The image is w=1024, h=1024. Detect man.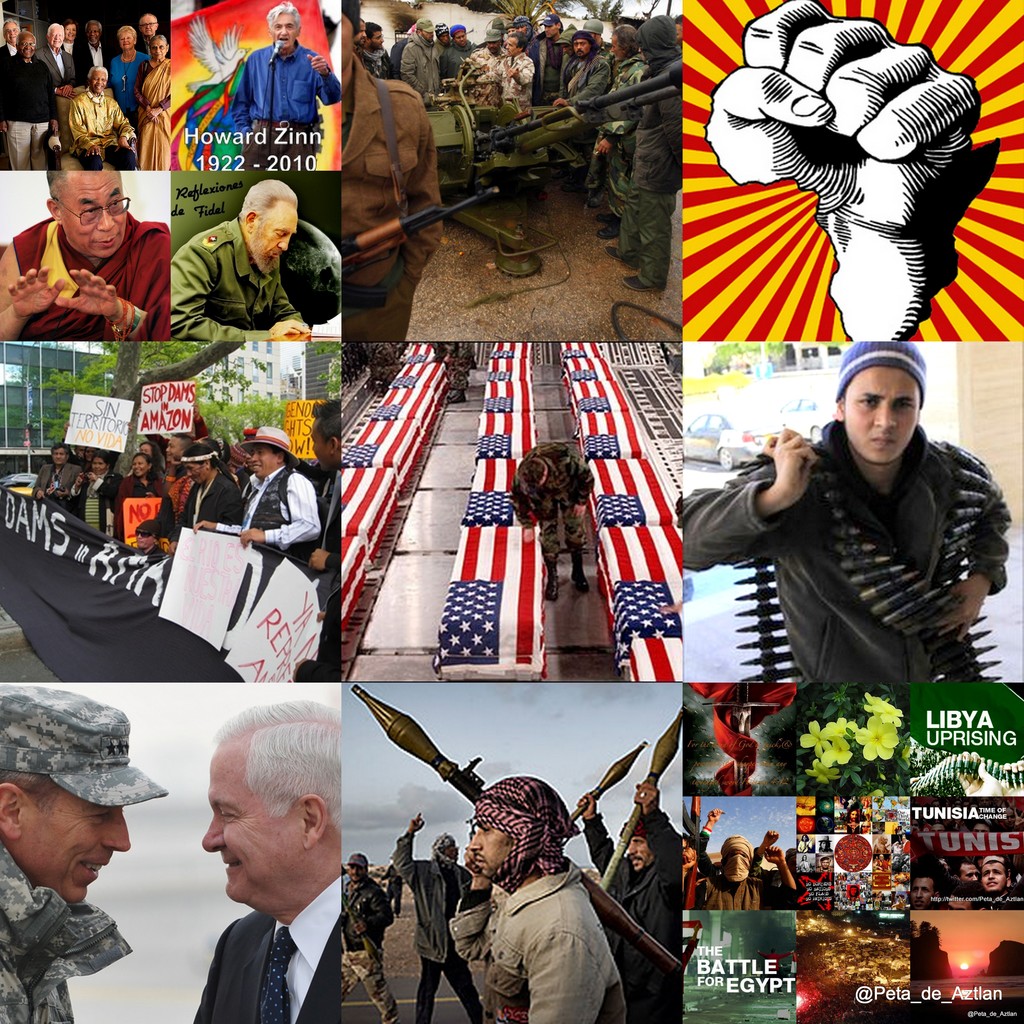
Detection: x1=32, y1=20, x2=76, y2=84.
